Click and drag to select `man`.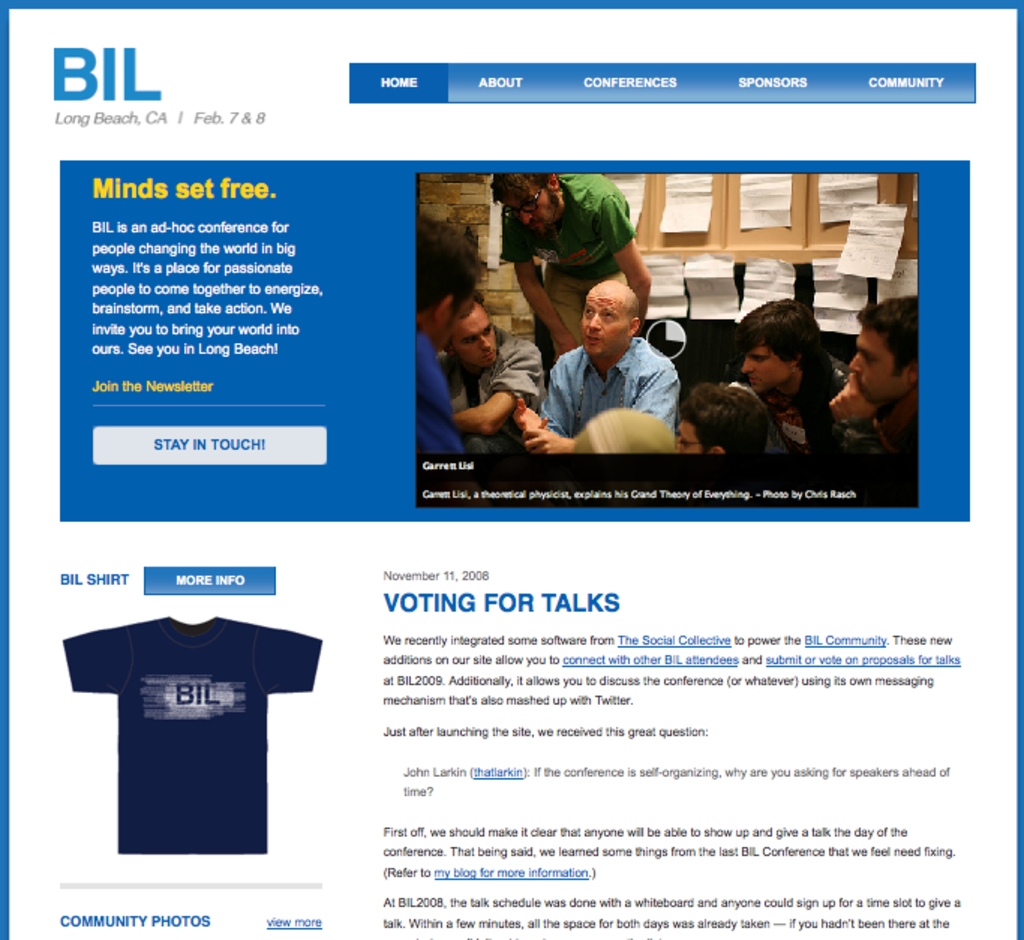
Selection: [left=534, top=271, right=673, bottom=475].
